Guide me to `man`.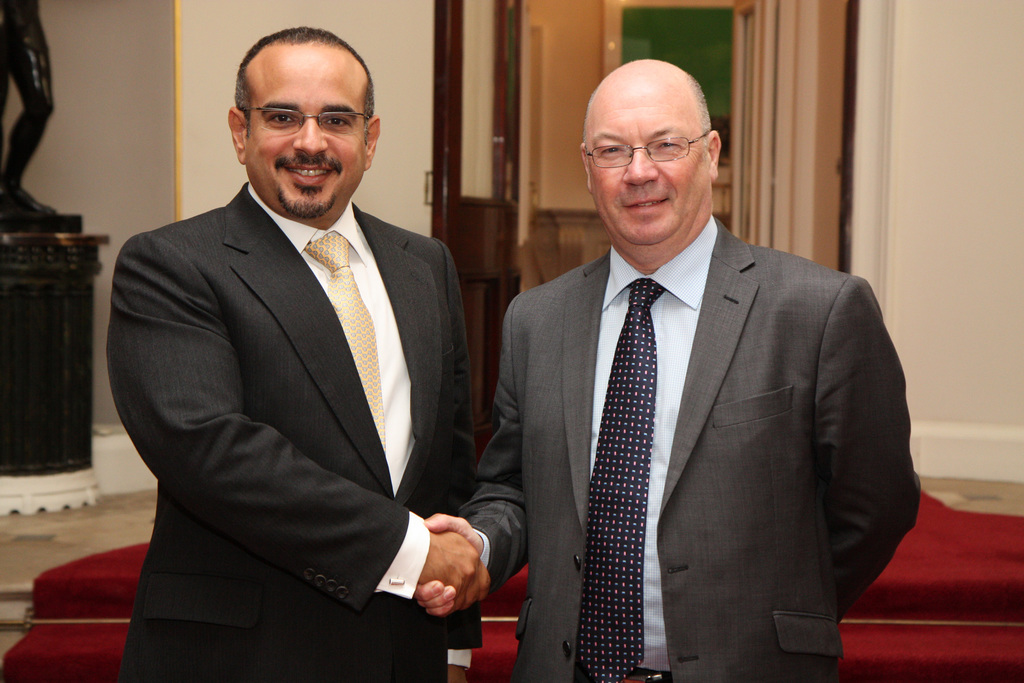
Guidance: pyautogui.locateOnScreen(106, 26, 474, 682).
